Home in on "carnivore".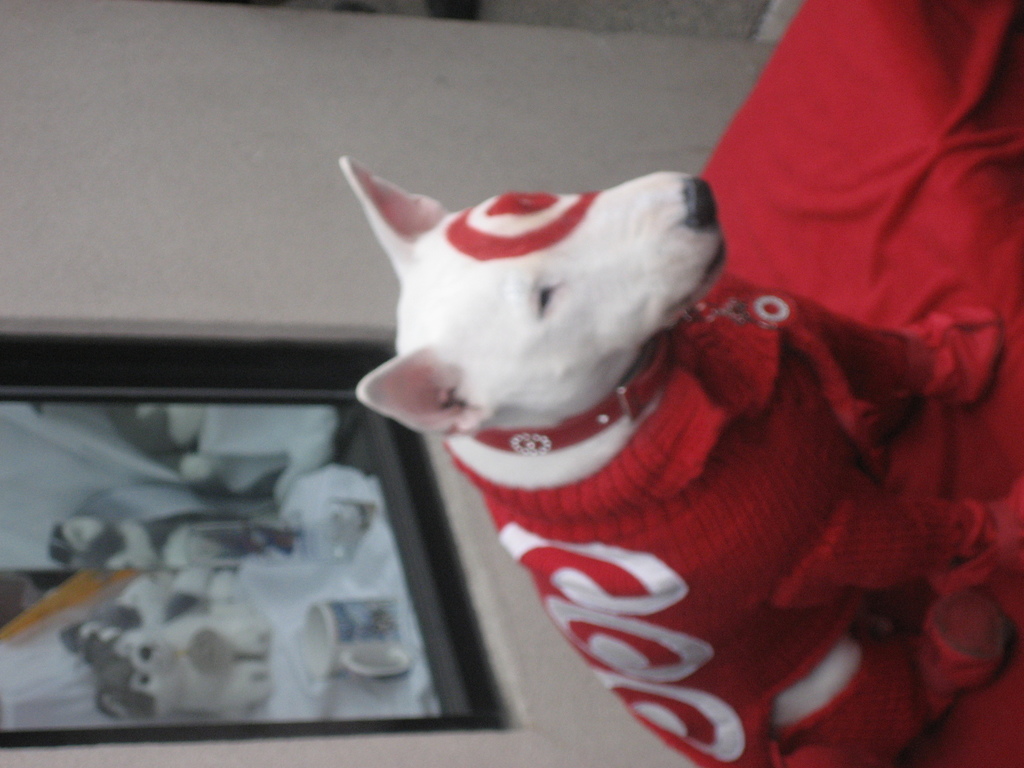
Homed in at 342 140 1023 767.
